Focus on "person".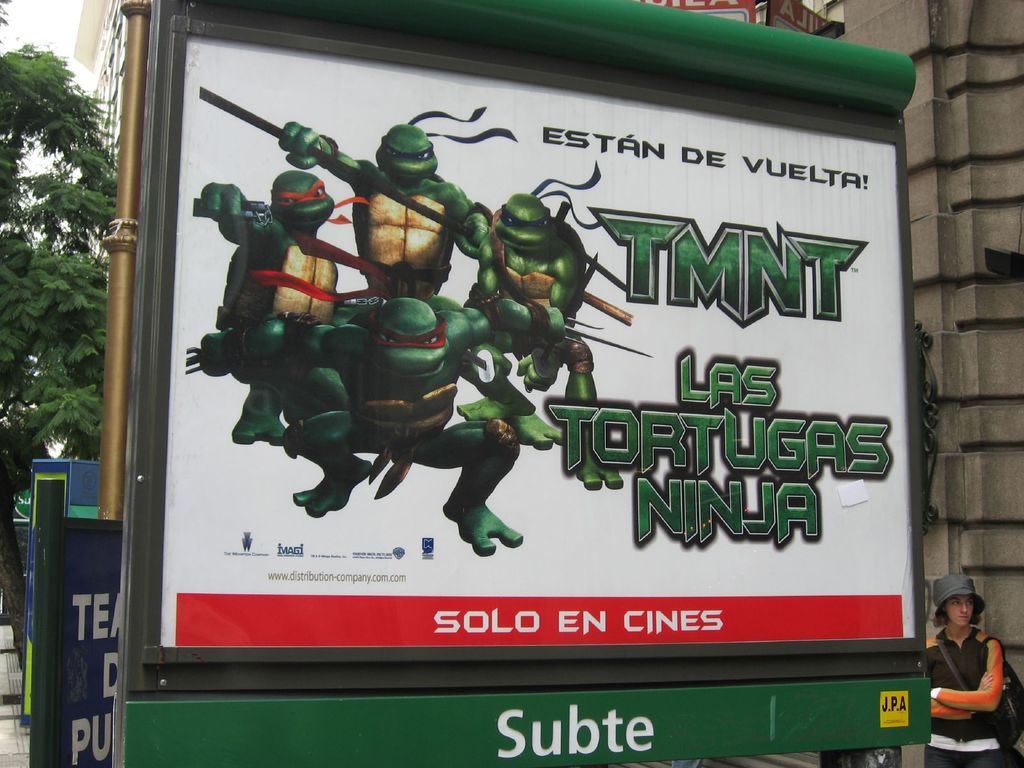
Focused at crop(190, 161, 370, 444).
